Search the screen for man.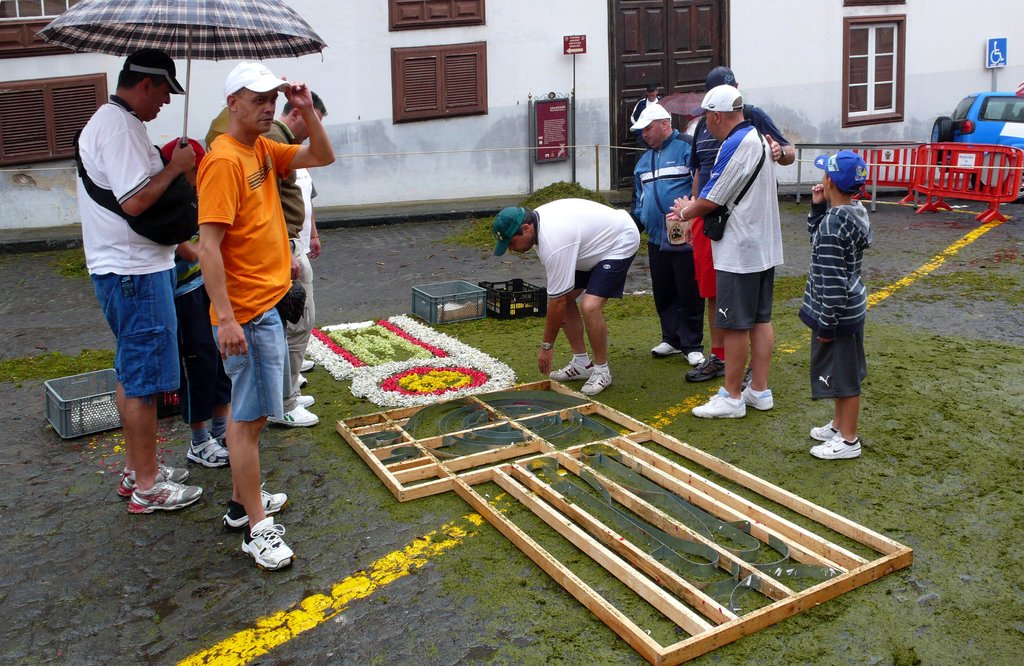
Found at box=[77, 45, 203, 516].
